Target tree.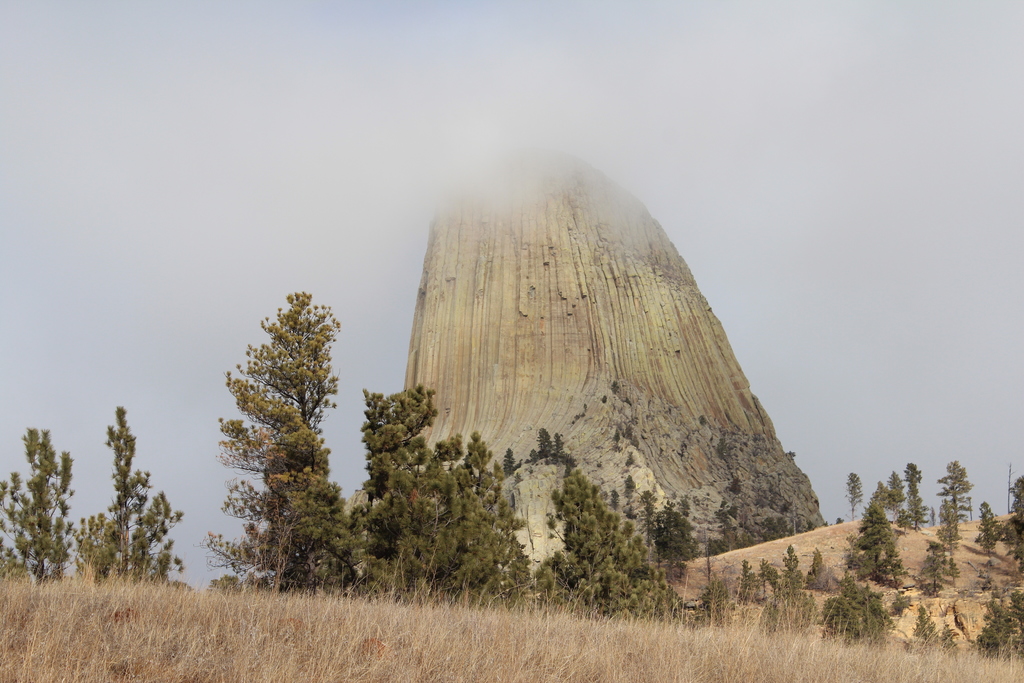
Target region: {"left": 872, "top": 484, "right": 895, "bottom": 510}.
